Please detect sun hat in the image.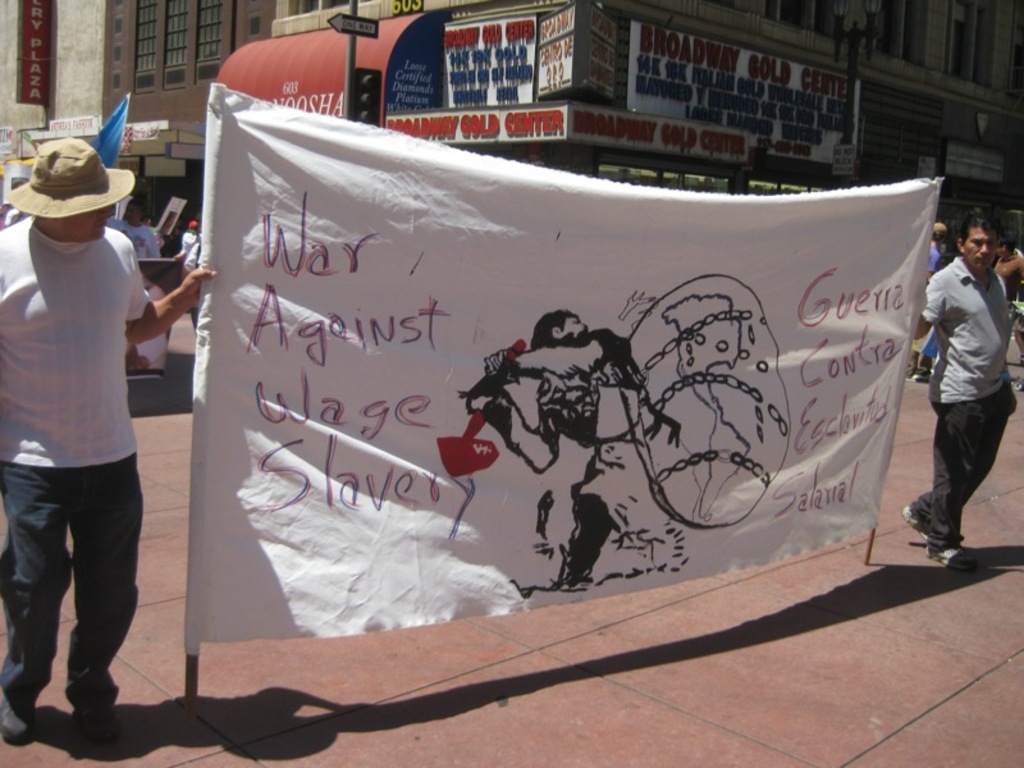
bbox(5, 140, 134, 220).
